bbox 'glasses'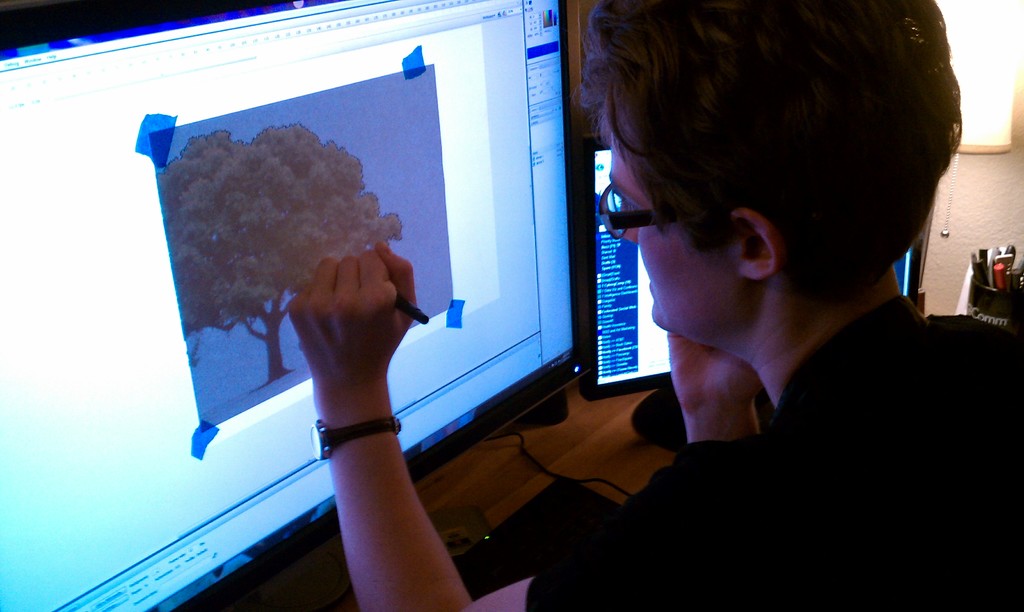
<bbox>593, 188, 678, 239</bbox>
